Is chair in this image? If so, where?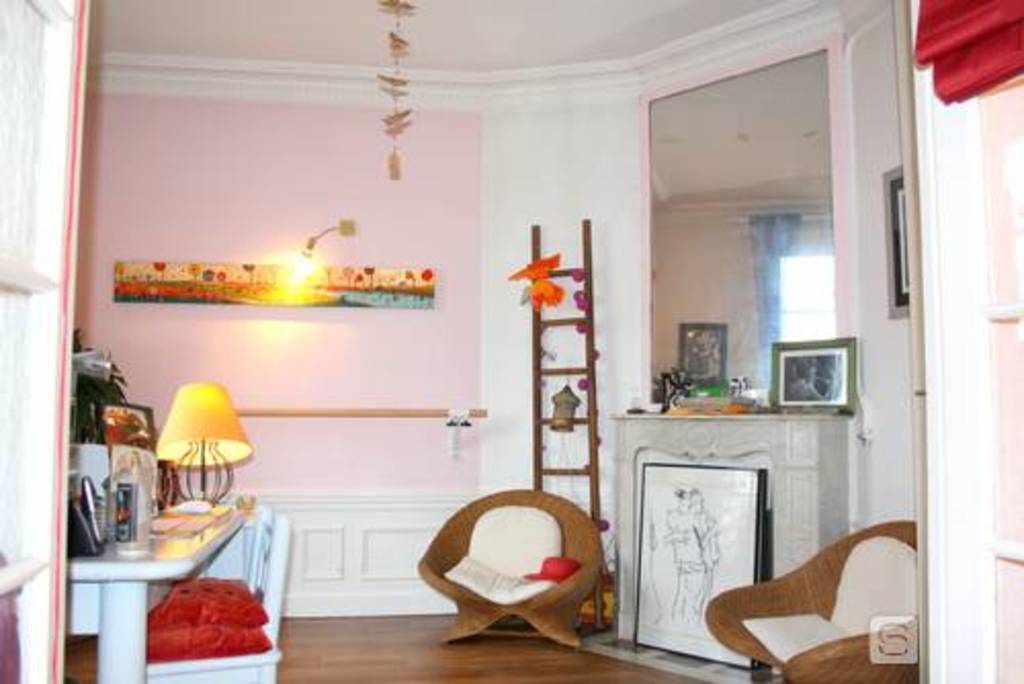
Yes, at select_region(147, 500, 274, 625).
